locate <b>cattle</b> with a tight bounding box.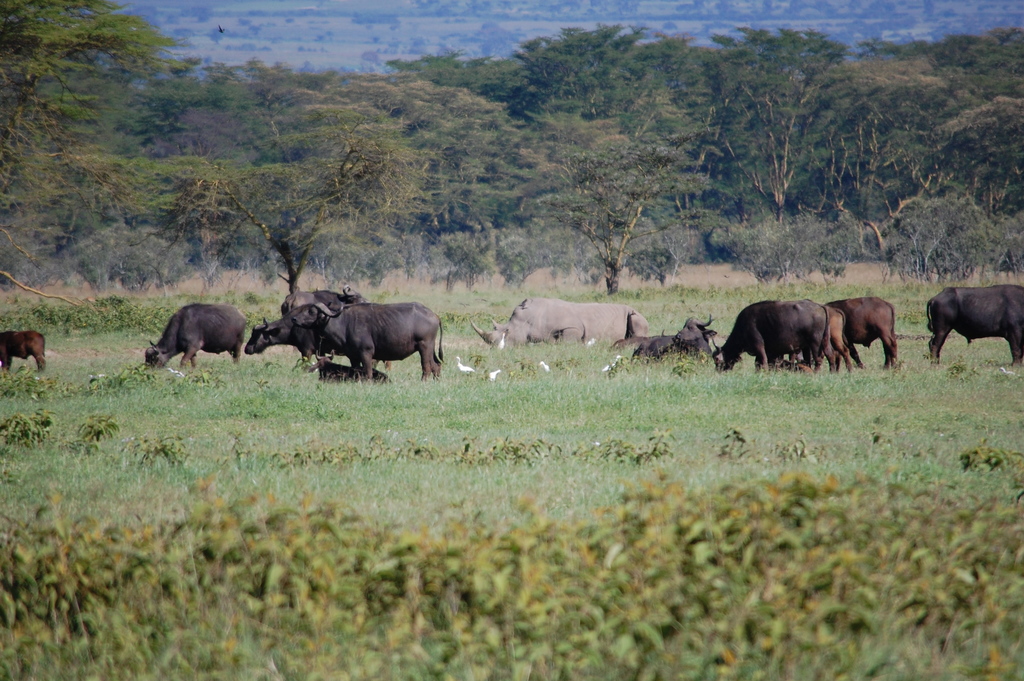
<region>139, 303, 250, 377</region>.
